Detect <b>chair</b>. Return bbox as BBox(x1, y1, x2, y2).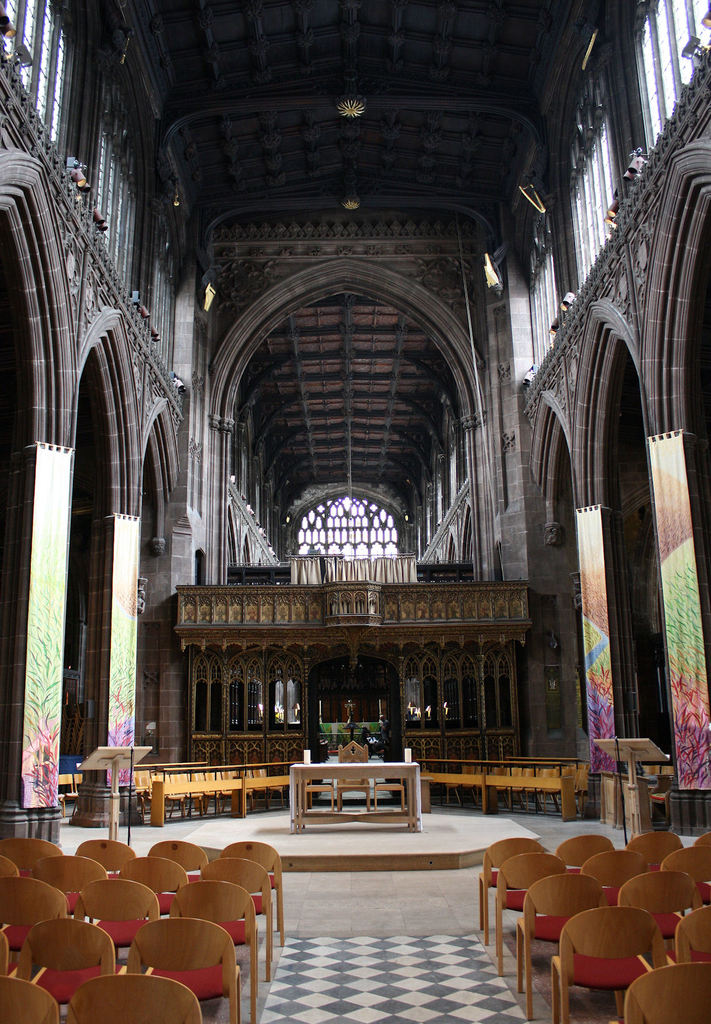
BBox(75, 875, 166, 961).
